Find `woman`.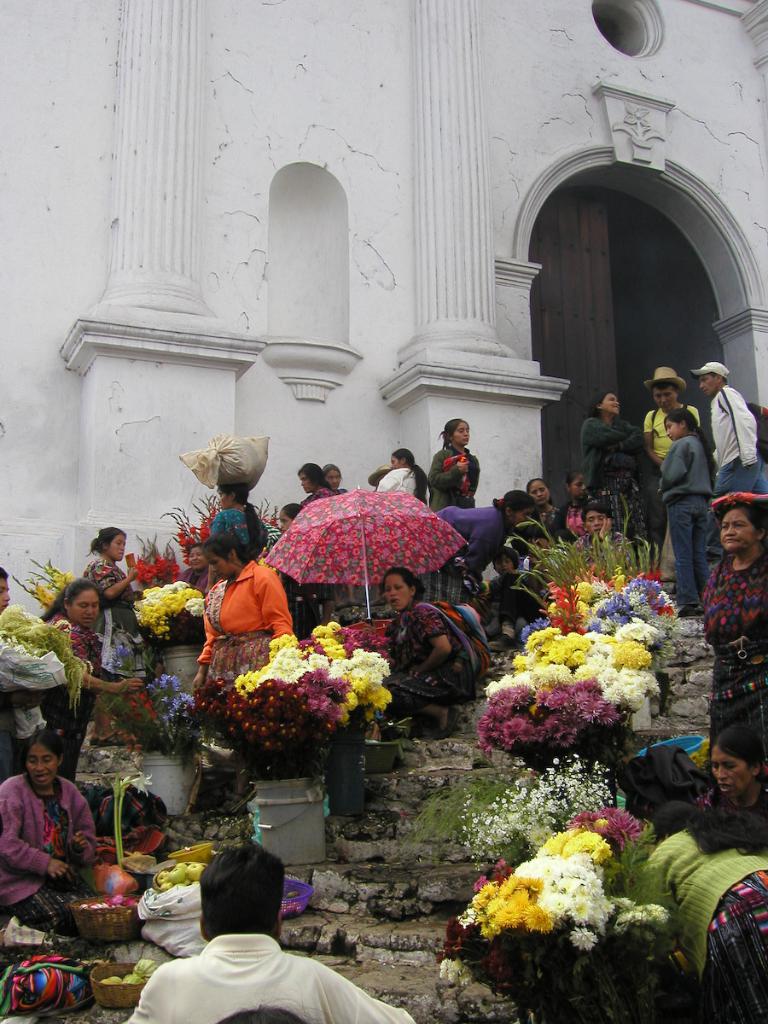
select_region(566, 468, 586, 539).
